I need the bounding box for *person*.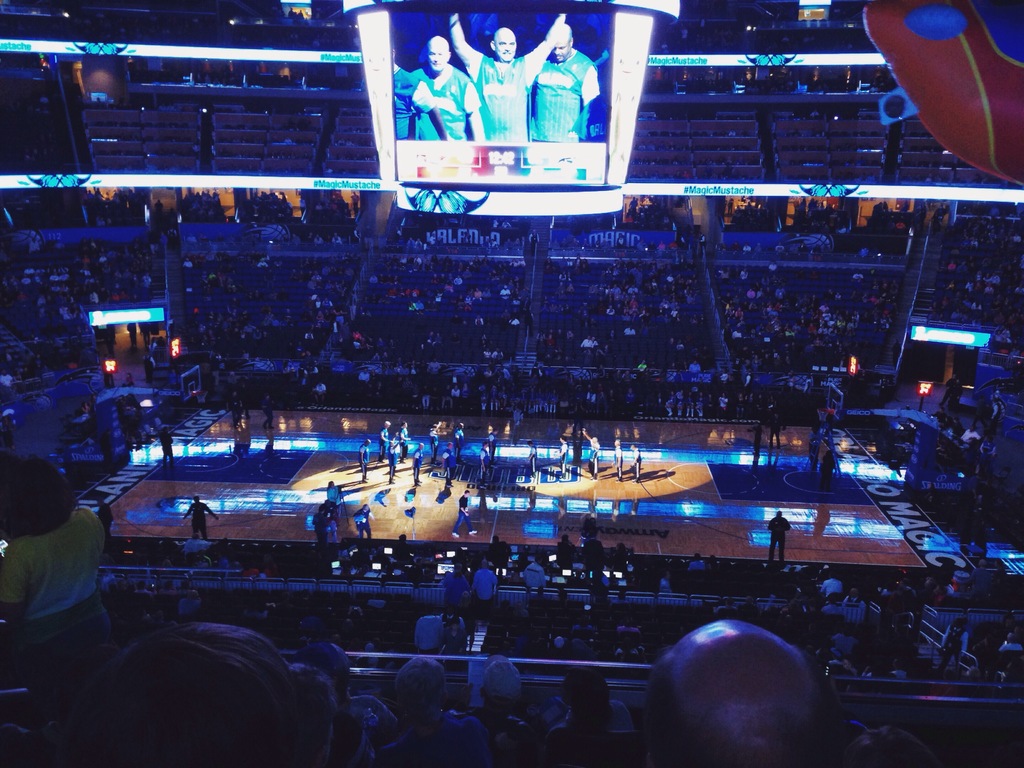
Here it is: [103,321,119,355].
